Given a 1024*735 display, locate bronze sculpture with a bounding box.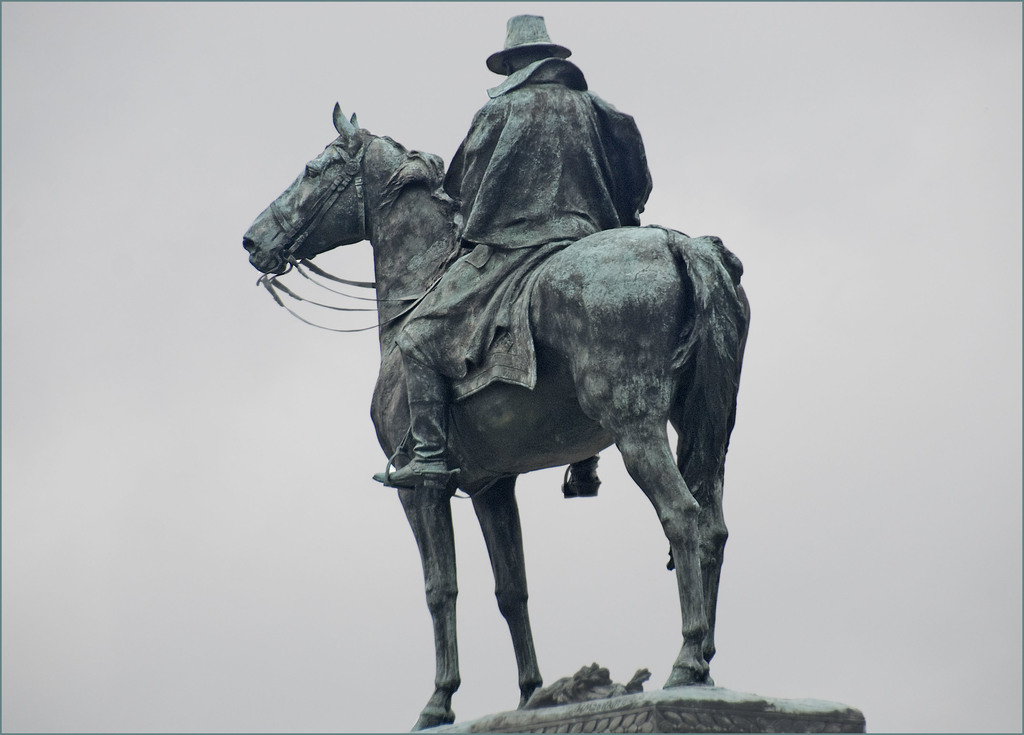
Located: BBox(243, 11, 752, 729).
